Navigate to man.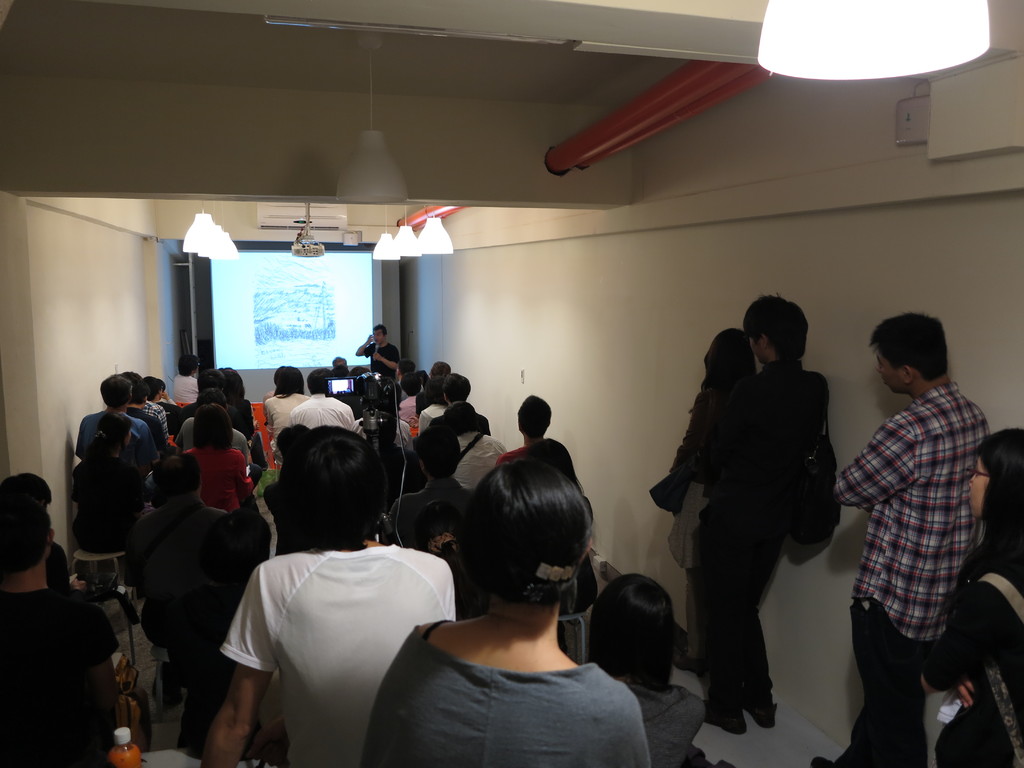
Navigation target: select_region(819, 286, 1001, 748).
